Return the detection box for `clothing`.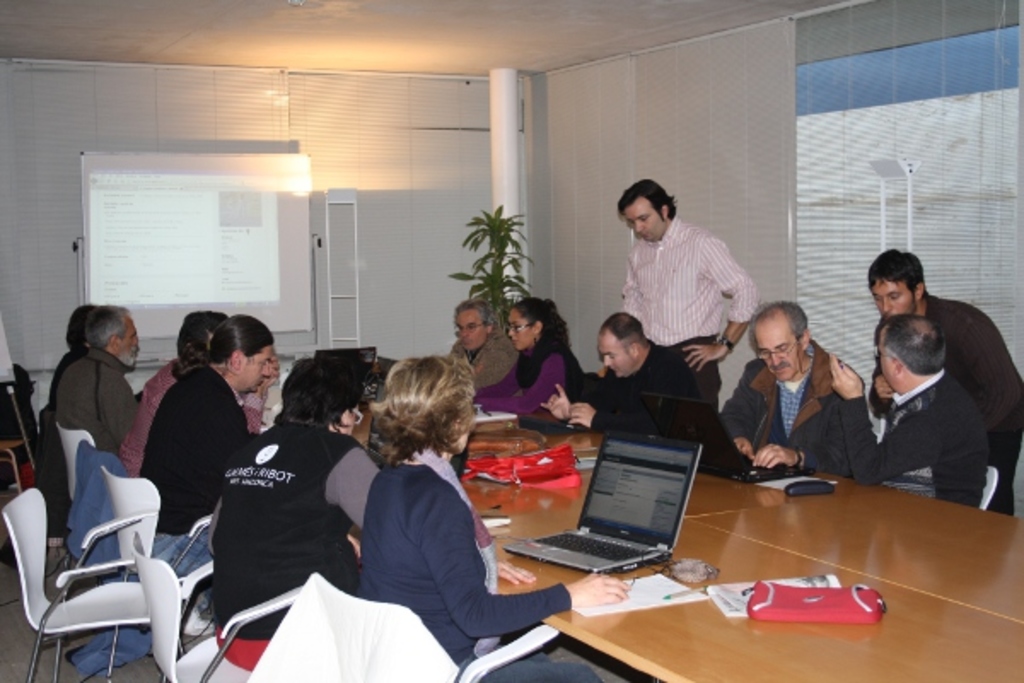
[x1=473, y1=336, x2=579, y2=410].
